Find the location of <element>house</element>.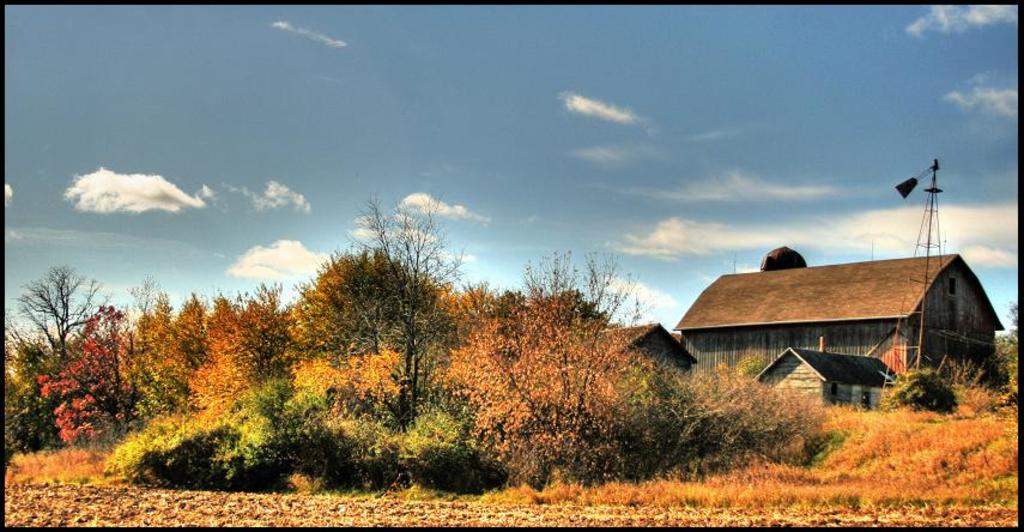
Location: bbox=[677, 213, 995, 399].
